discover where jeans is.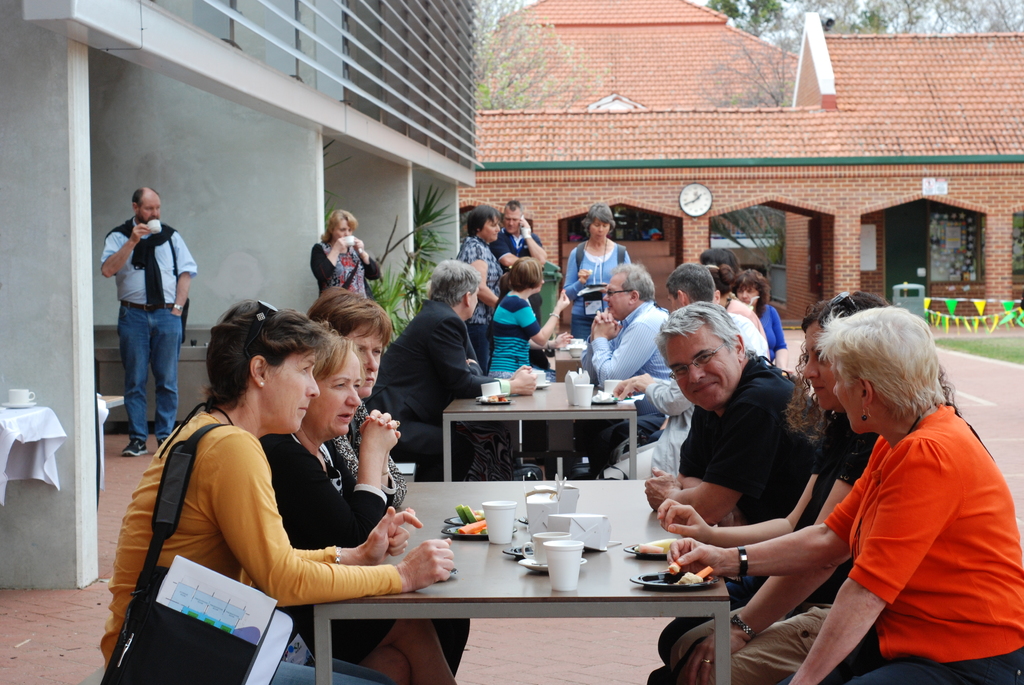
Discovered at {"left": 123, "top": 302, "right": 187, "bottom": 437}.
